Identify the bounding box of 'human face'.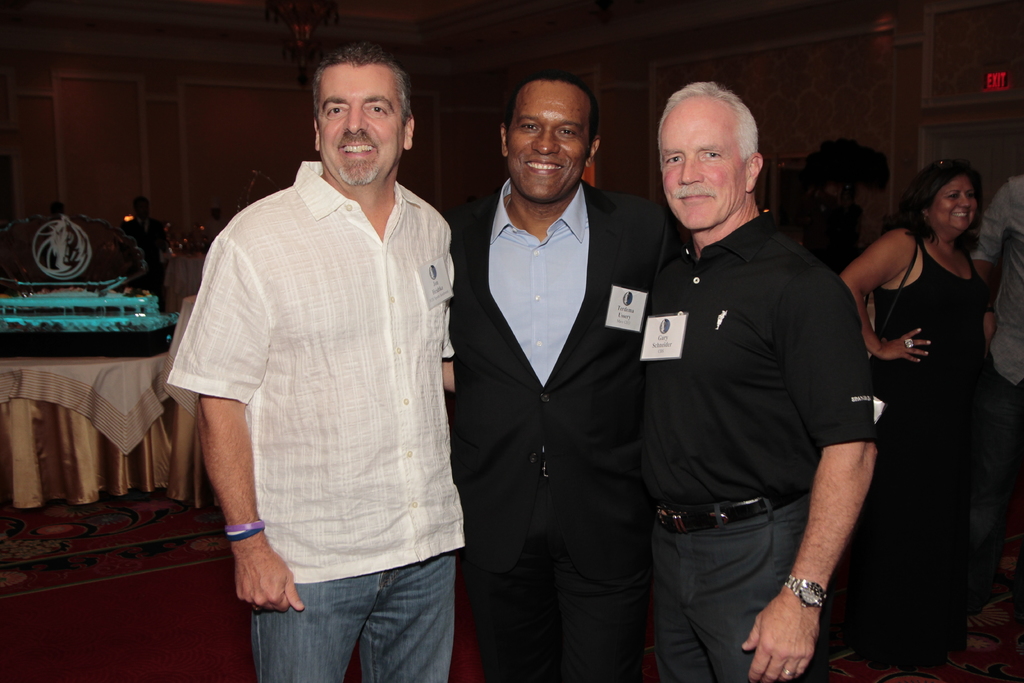
x1=320 y1=58 x2=412 y2=179.
